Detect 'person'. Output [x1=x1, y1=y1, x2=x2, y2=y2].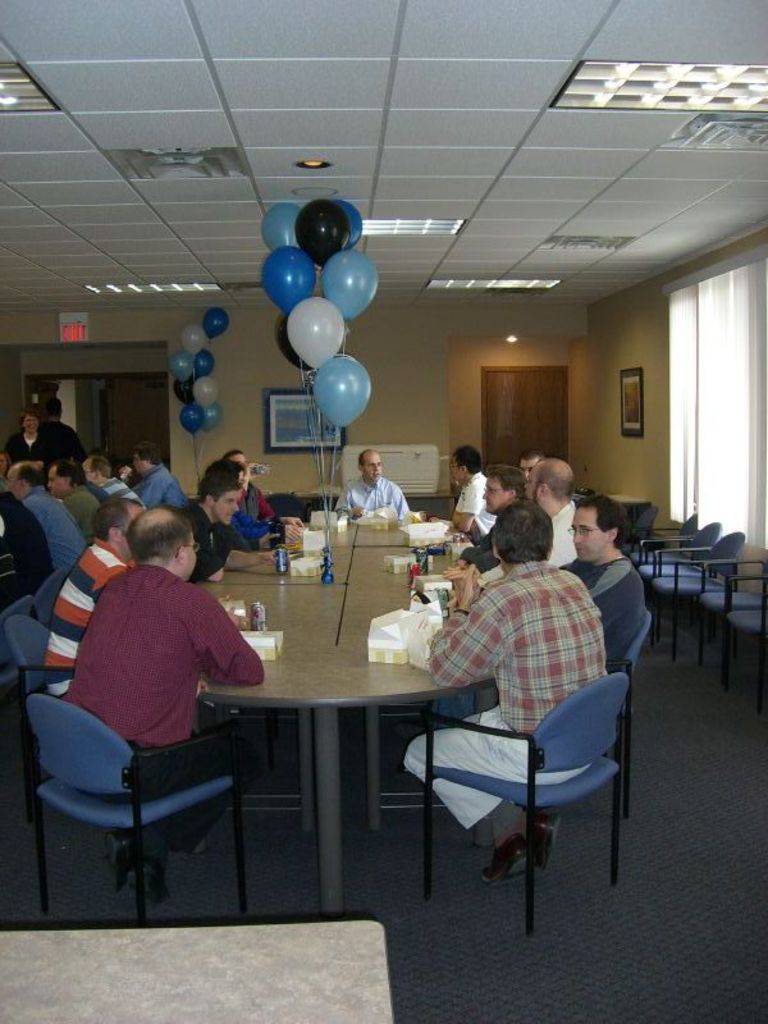
[x1=83, y1=456, x2=143, y2=506].
